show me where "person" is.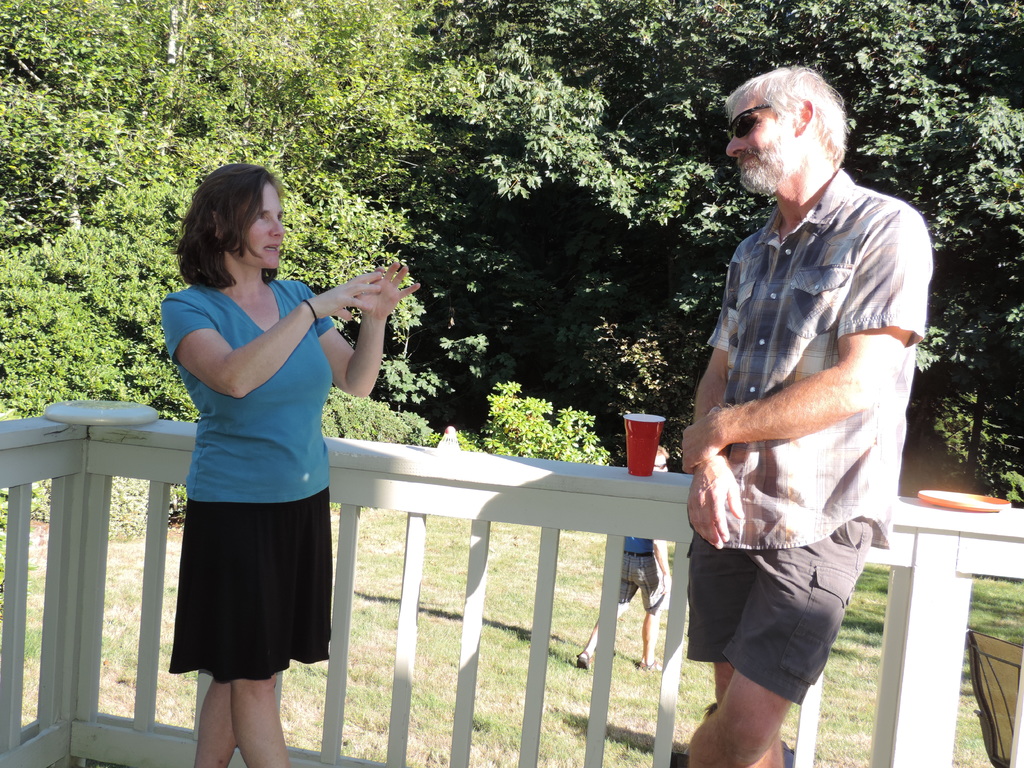
"person" is at 165,164,423,767.
